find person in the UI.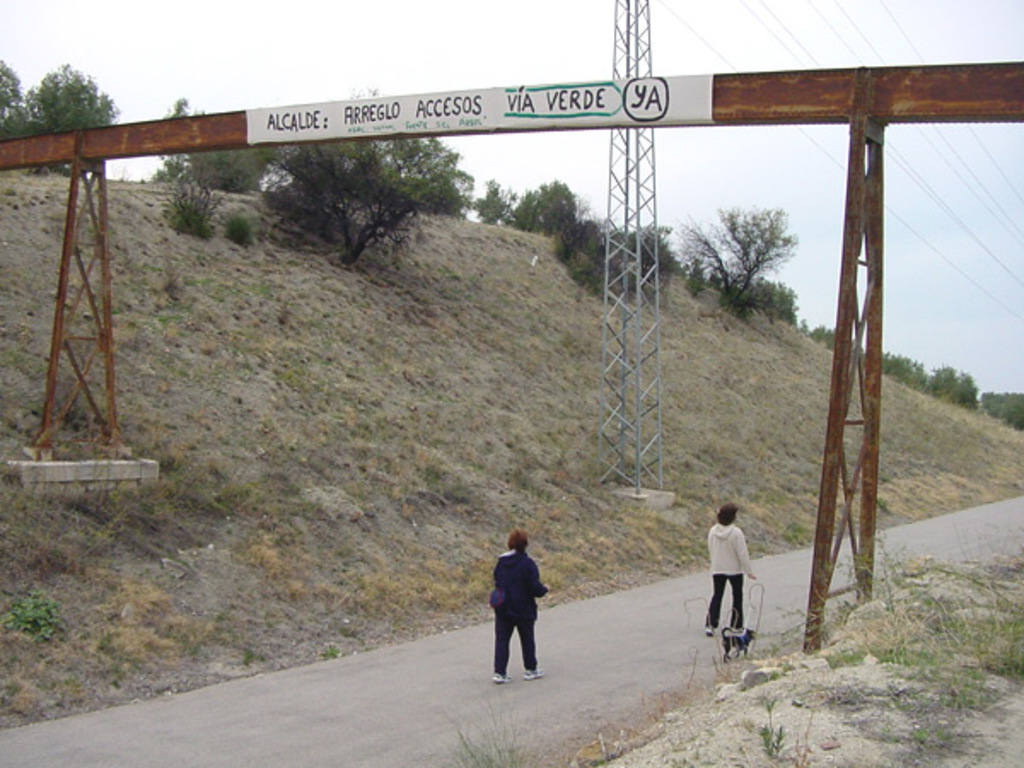
UI element at [x1=703, y1=502, x2=759, y2=640].
